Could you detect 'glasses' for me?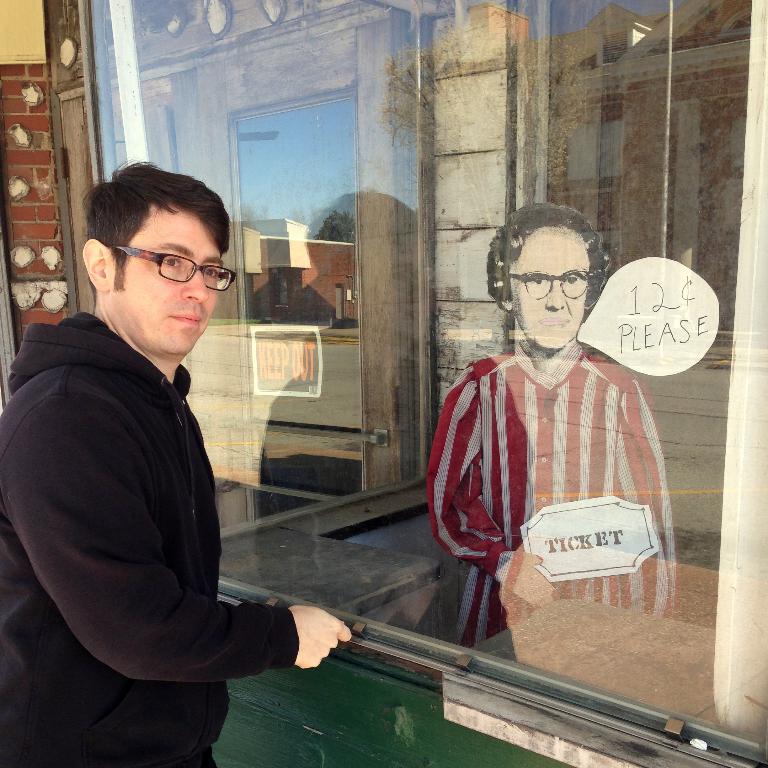
Detection result: Rect(89, 241, 229, 294).
